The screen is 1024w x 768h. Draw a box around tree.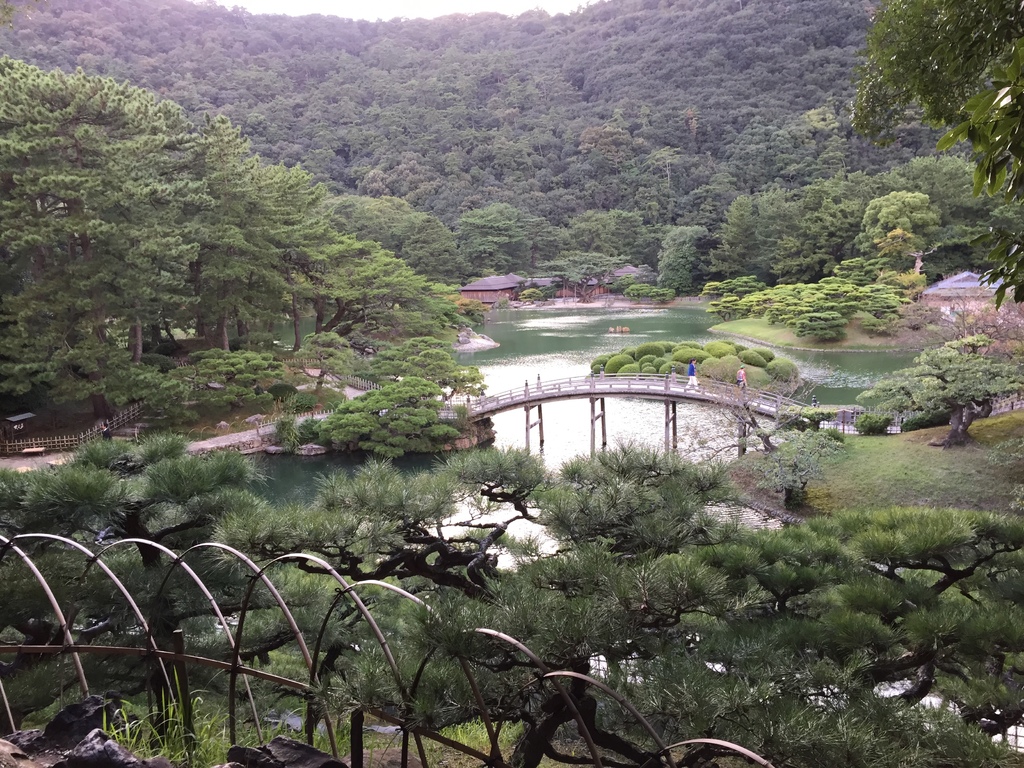
<region>314, 373, 465, 461</region>.
